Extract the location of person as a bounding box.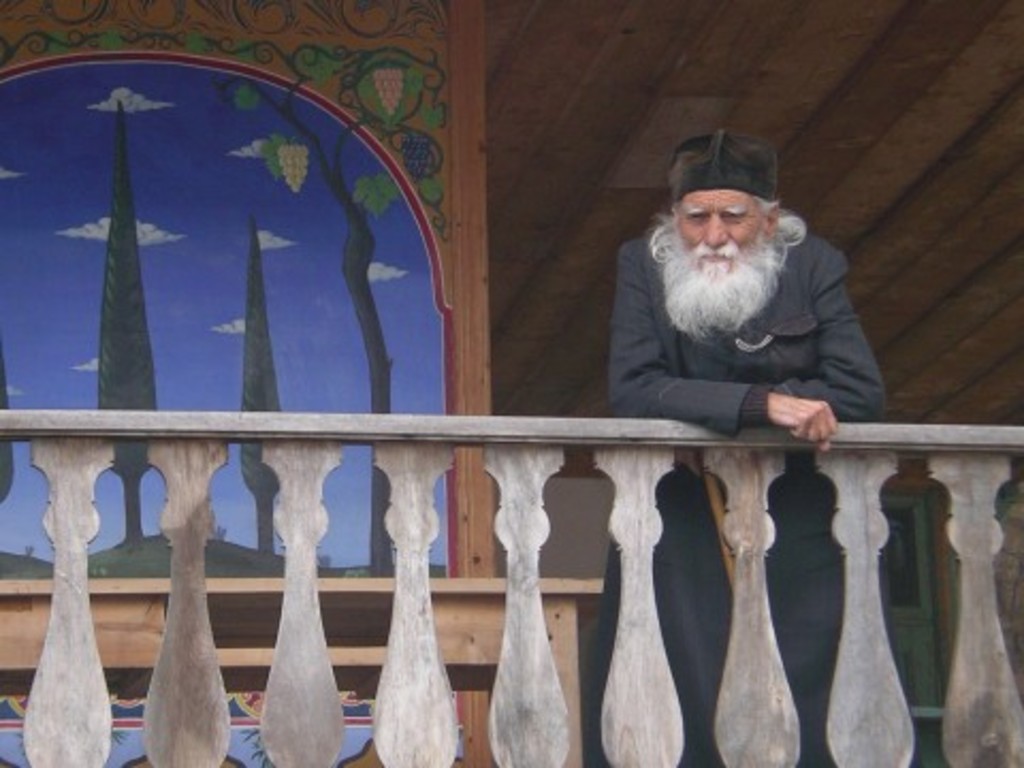
region(582, 126, 902, 766).
